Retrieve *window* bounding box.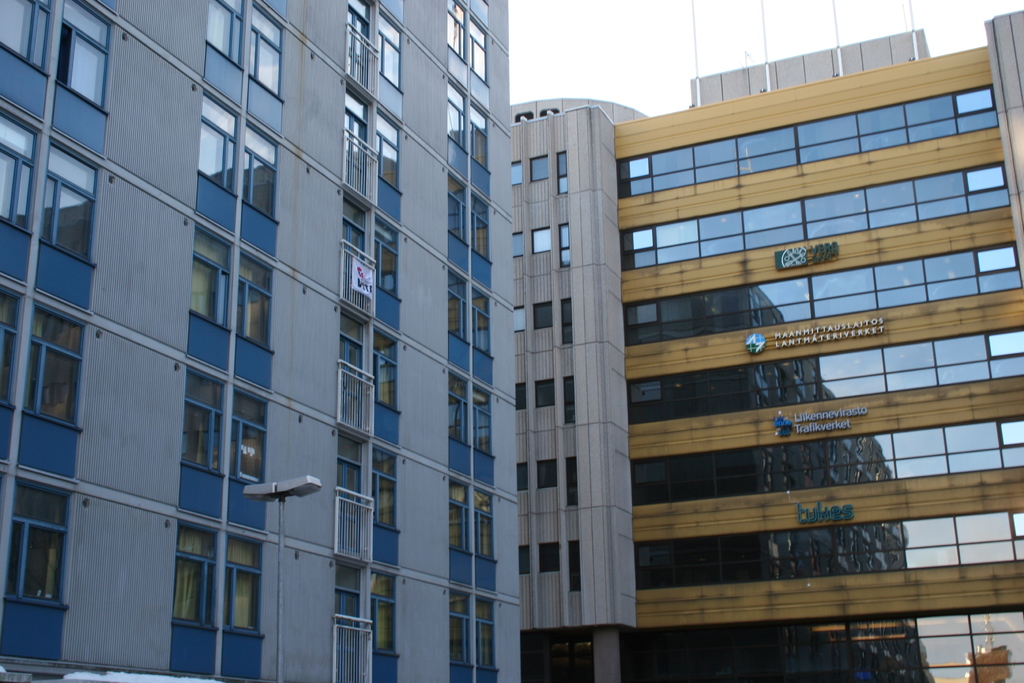
Bounding box: region(986, 329, 1023, 360).
